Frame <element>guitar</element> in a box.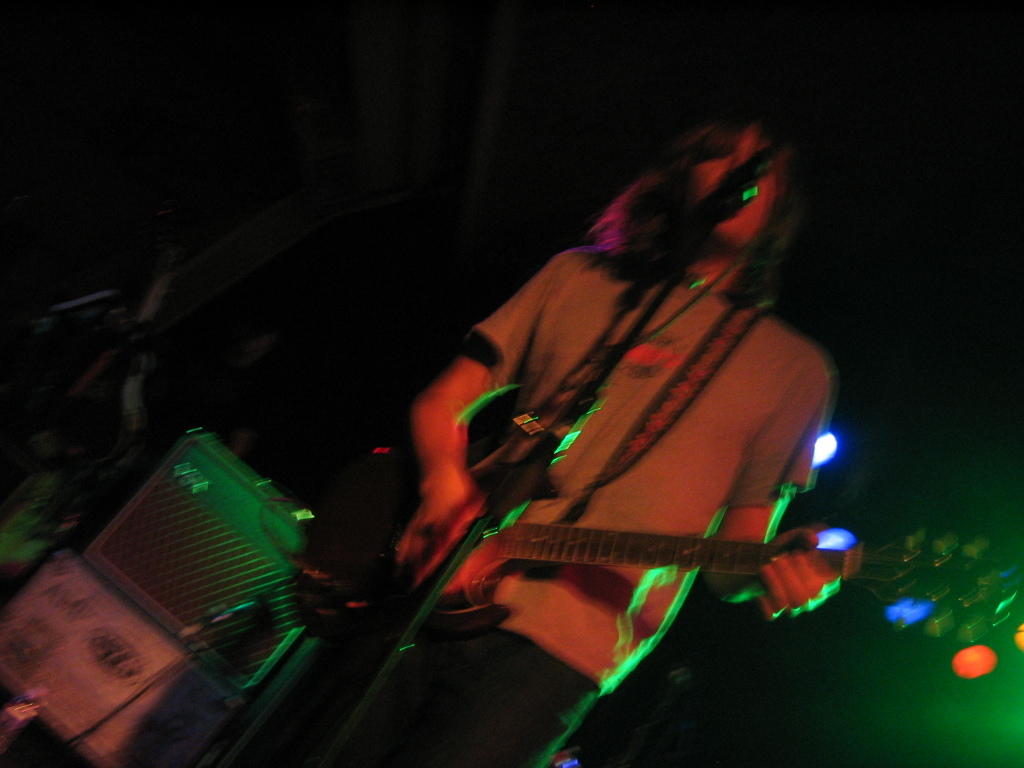
select_region(292, 456, 1011, 642).
